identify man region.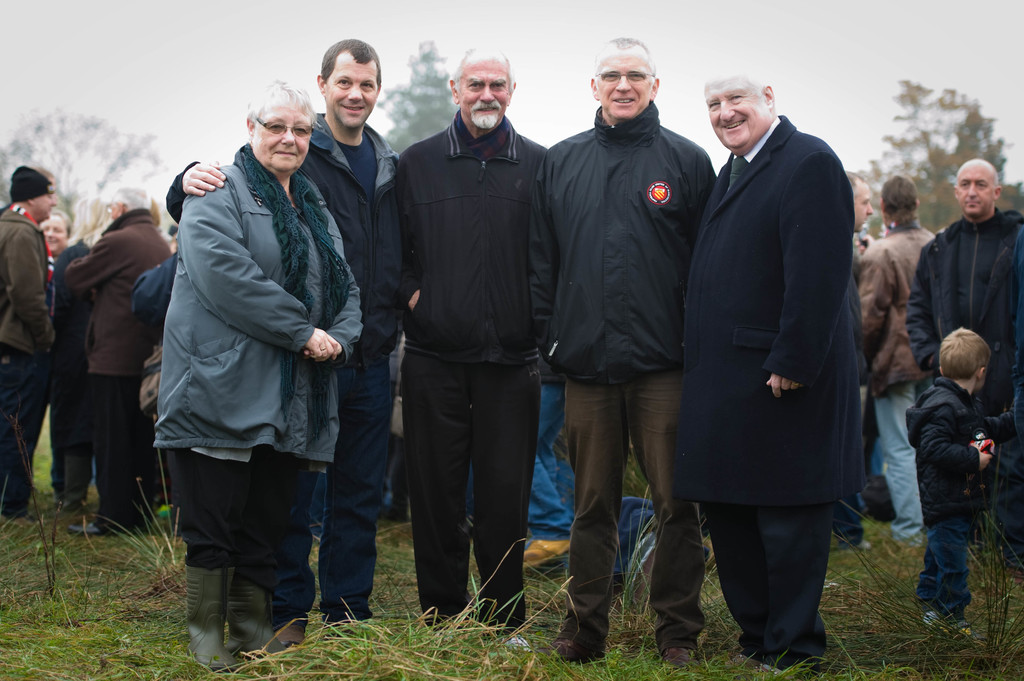
Region: l=858, t=172, r=935, b=541.
